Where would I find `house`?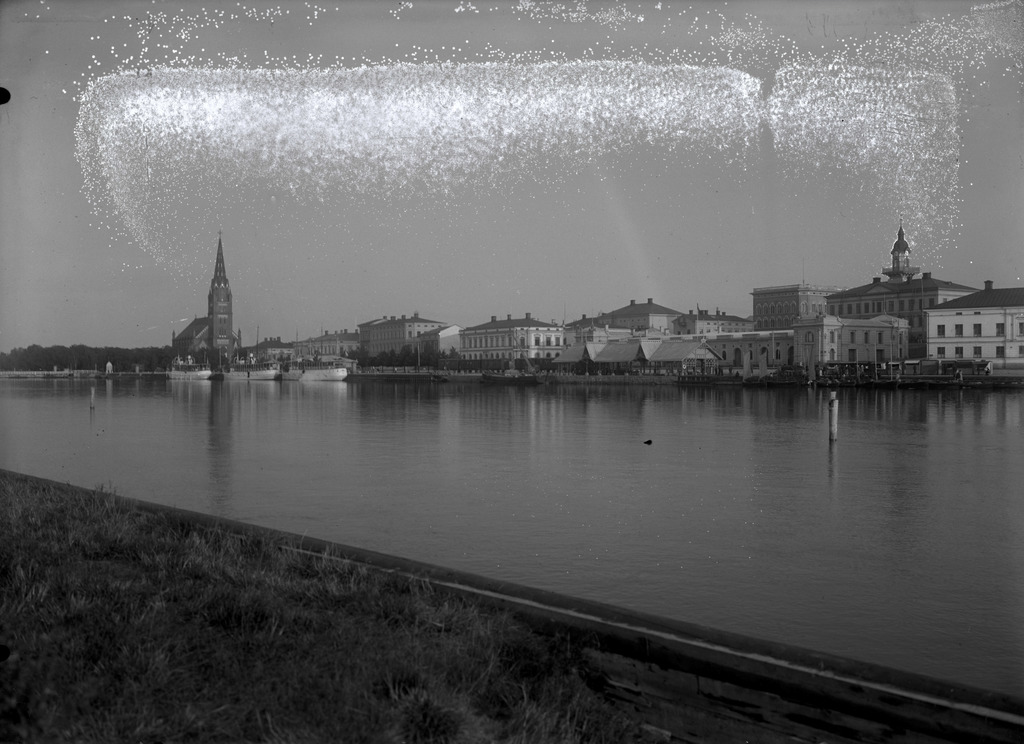
At crop(735, 282, 836, 337).
